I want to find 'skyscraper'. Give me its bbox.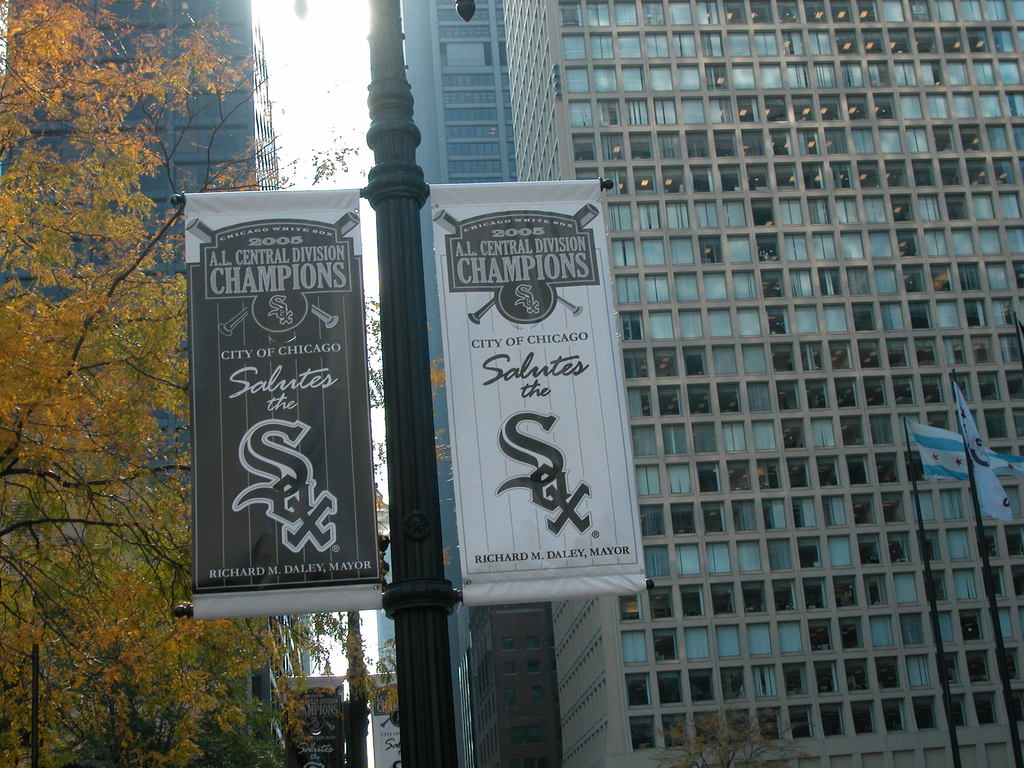
x1=501, y1=0, x2=1023, y2=767.
